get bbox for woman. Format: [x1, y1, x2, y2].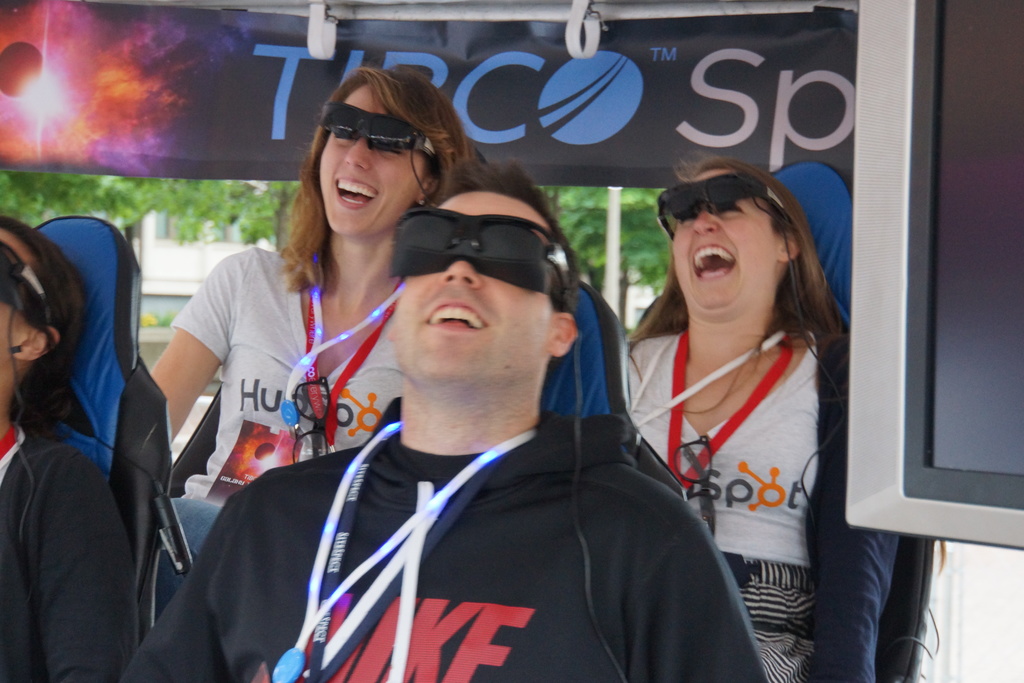
[146, 64, 468, 627].
